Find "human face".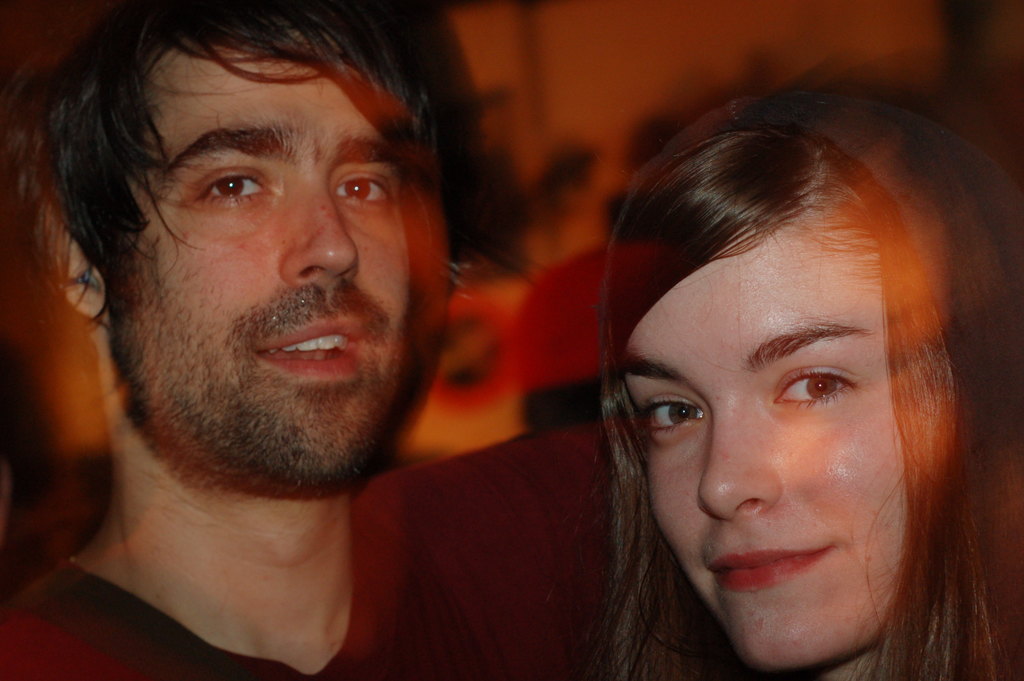
(100,57,417,474).
